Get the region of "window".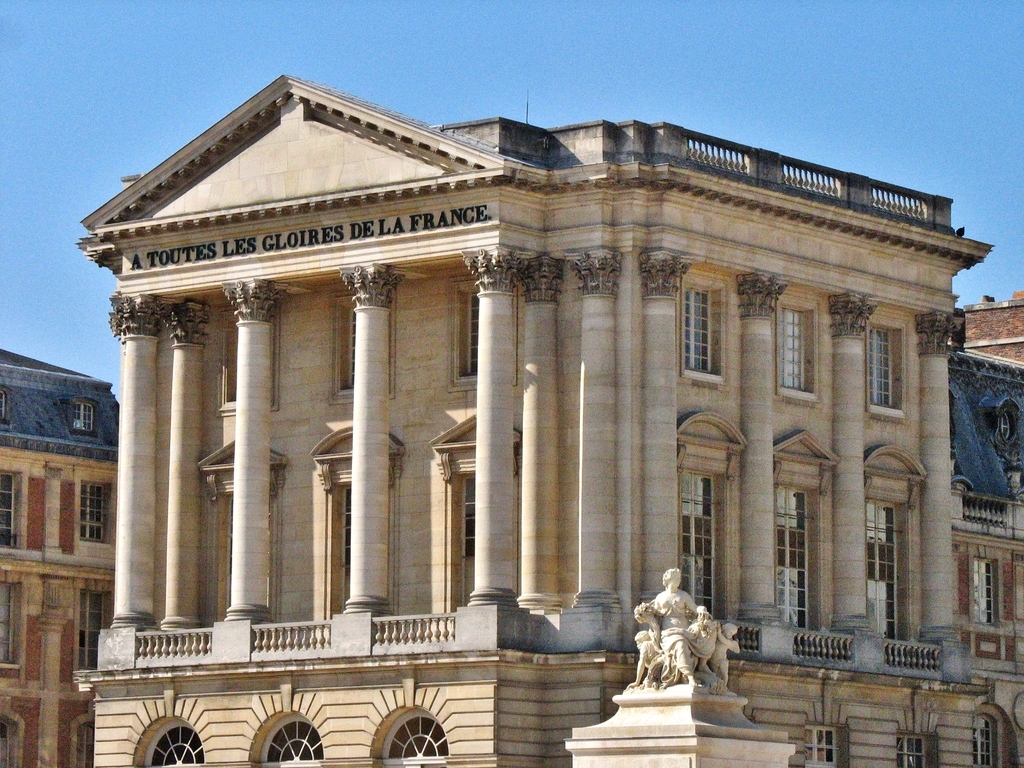
{"left": 968, "top": 556, "right": 1007, "bottom": 621}.
